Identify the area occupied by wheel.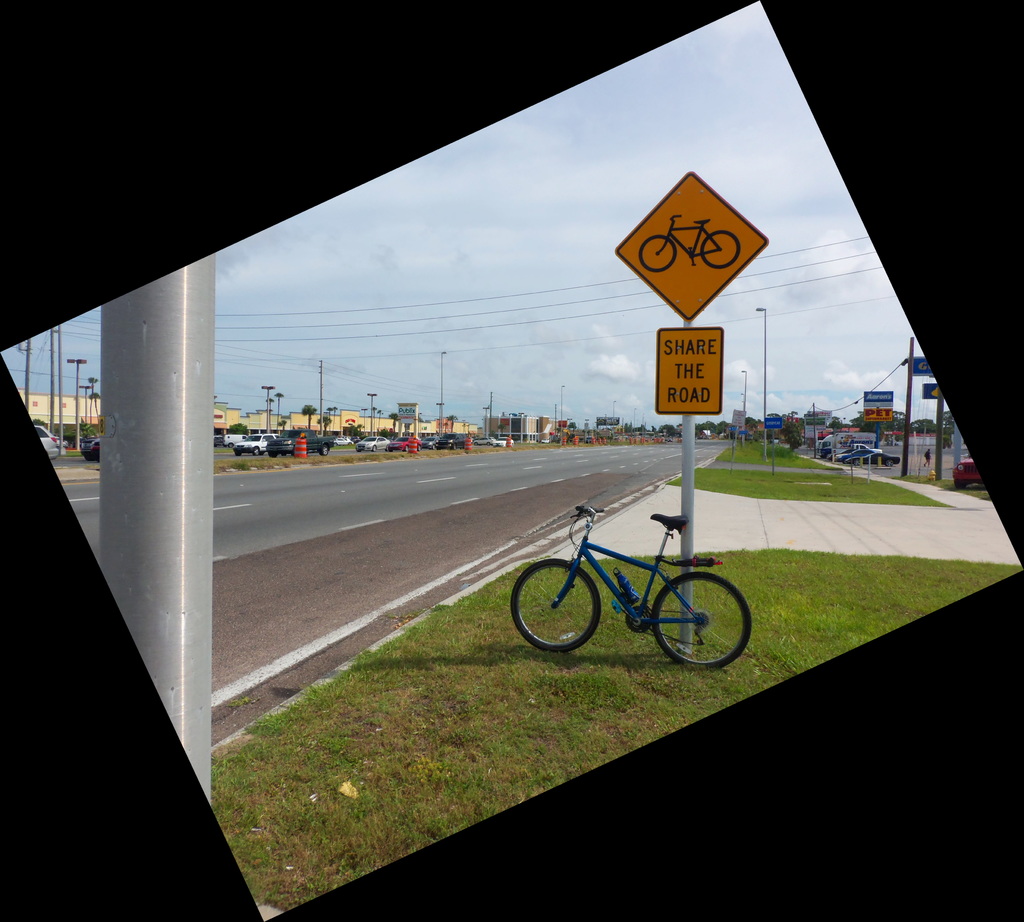
Area: 319, 444, 330, 455.
